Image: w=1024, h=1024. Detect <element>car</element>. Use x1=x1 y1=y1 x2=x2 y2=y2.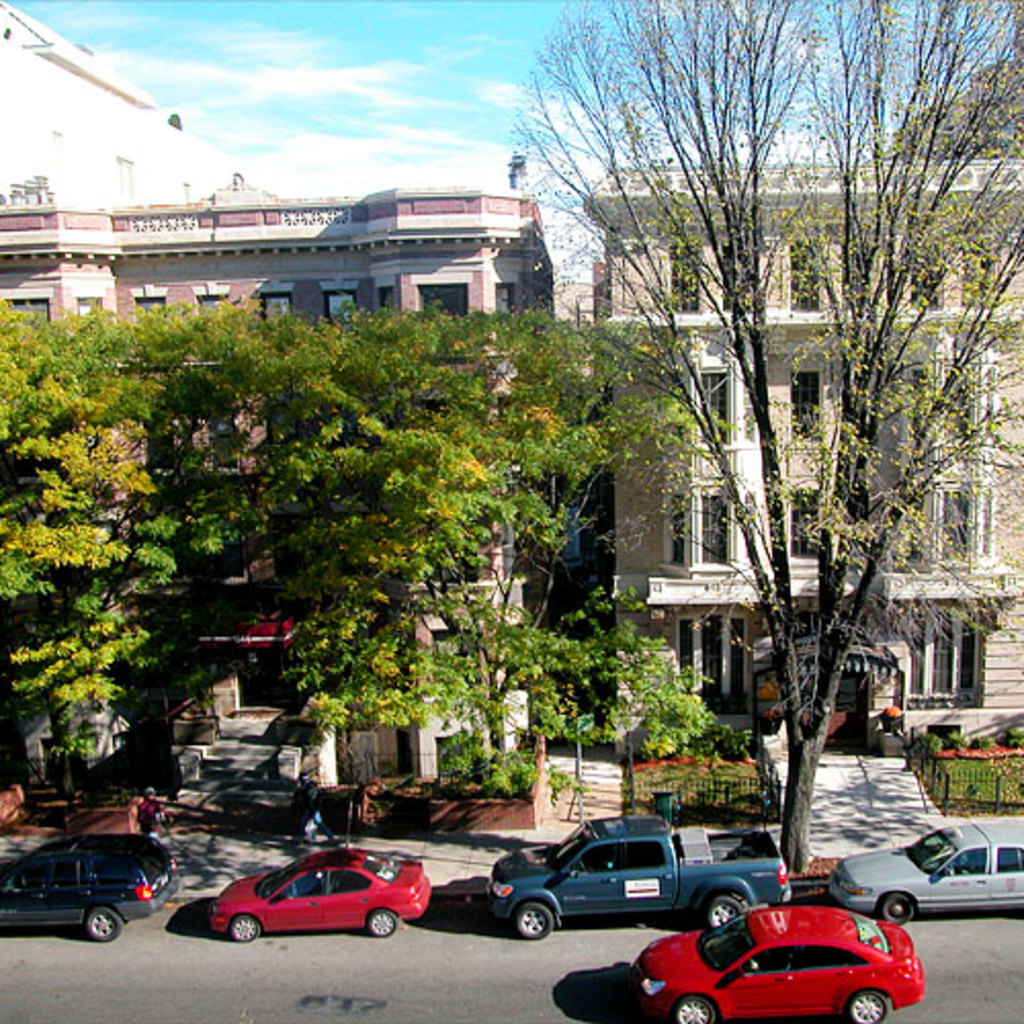
x1=829 y1=823 x2=1022 y2=928.
